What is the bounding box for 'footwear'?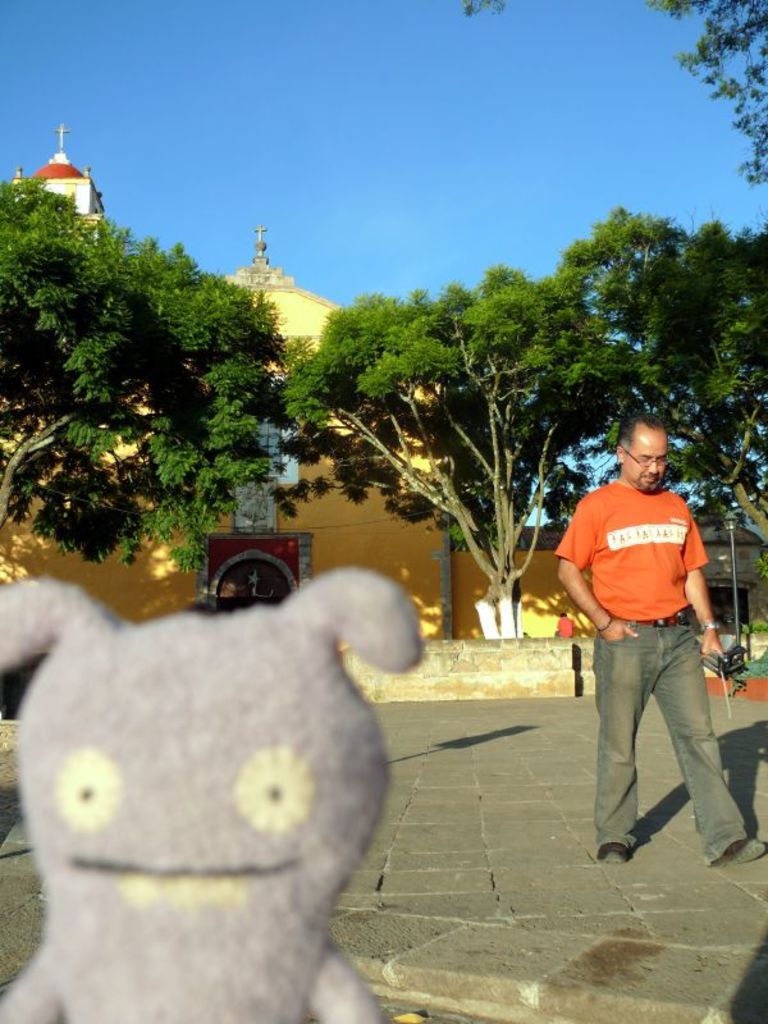
box(594, 836, 640, 869).
